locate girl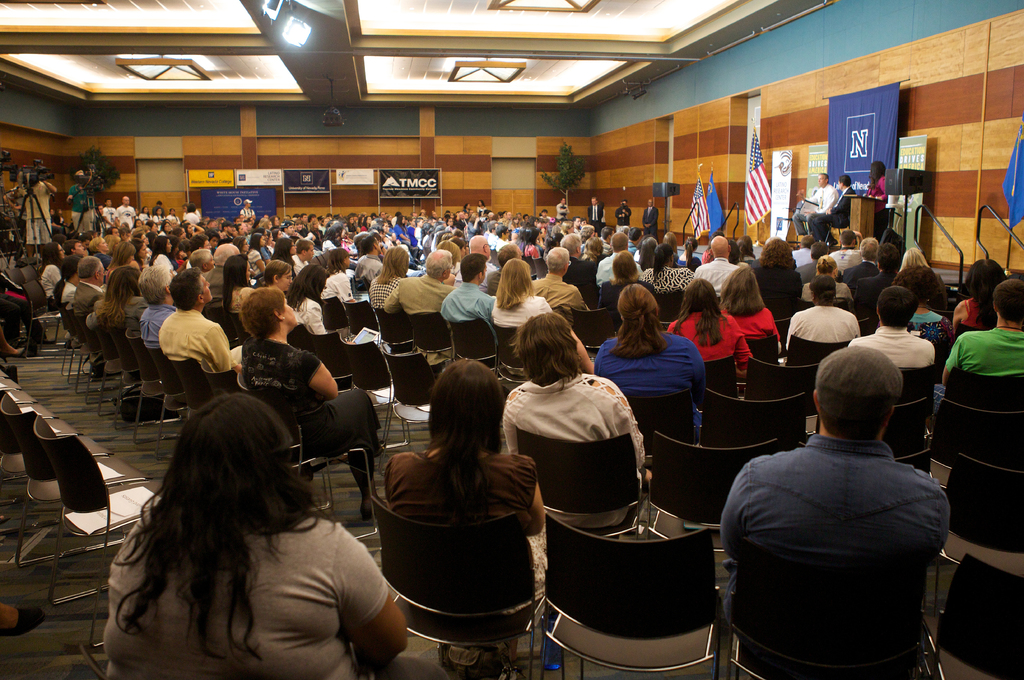
250 228 284 275
